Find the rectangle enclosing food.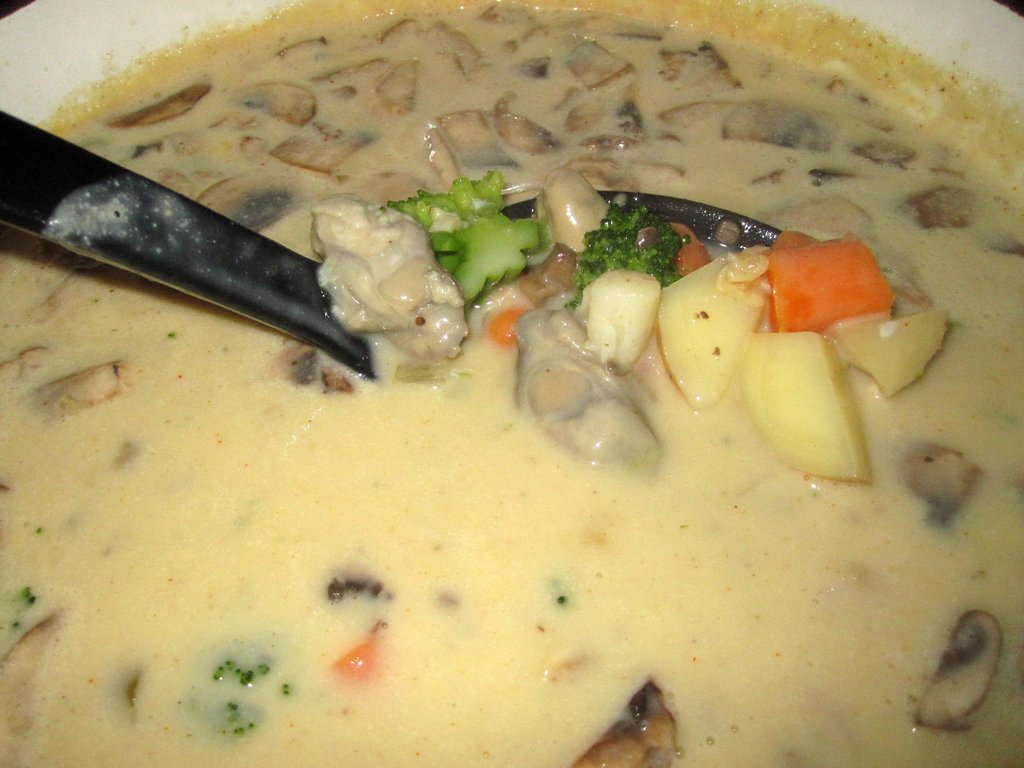
bbox=[40, 33, 998, 741].
